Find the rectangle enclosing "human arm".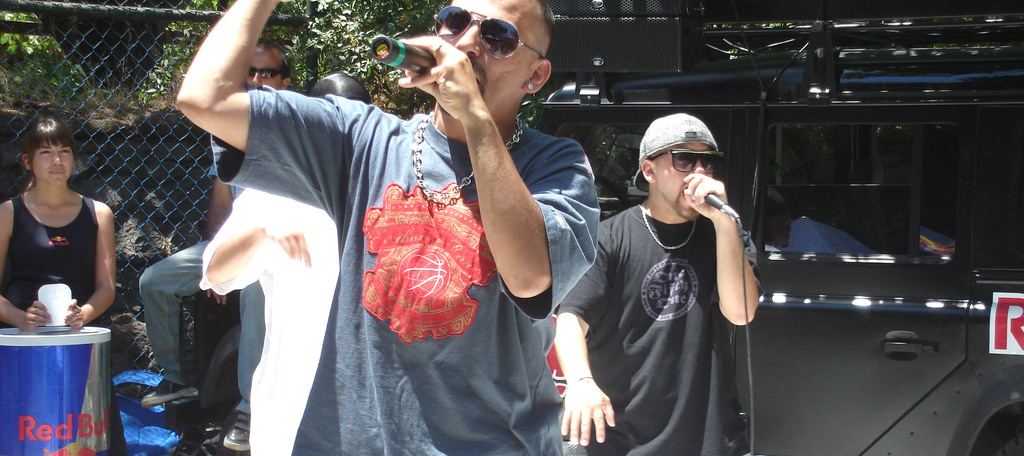
bbox(200, 188, 311, 295).
